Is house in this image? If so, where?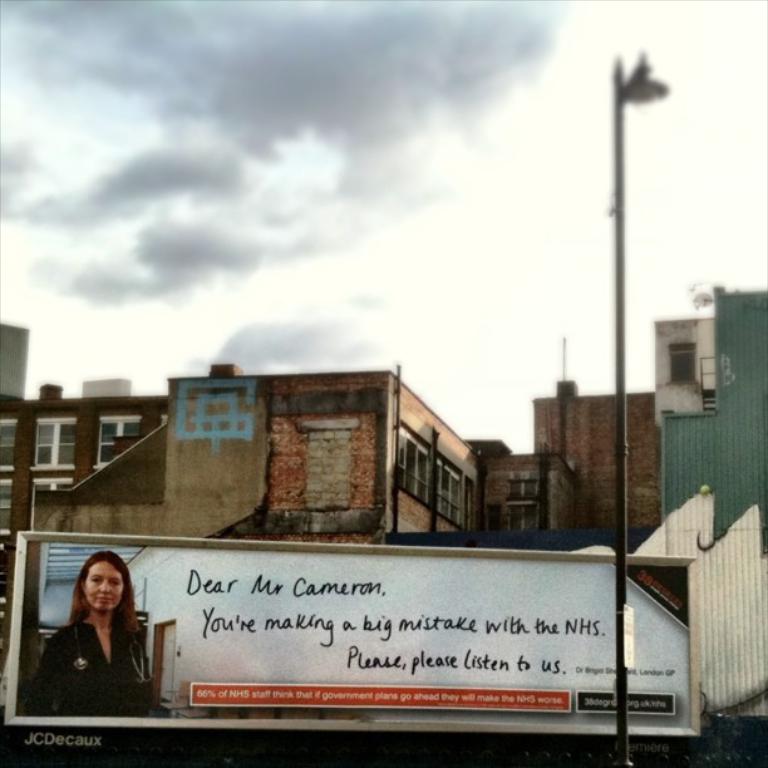
Yes, at rect(658, 285, 767, 733).
